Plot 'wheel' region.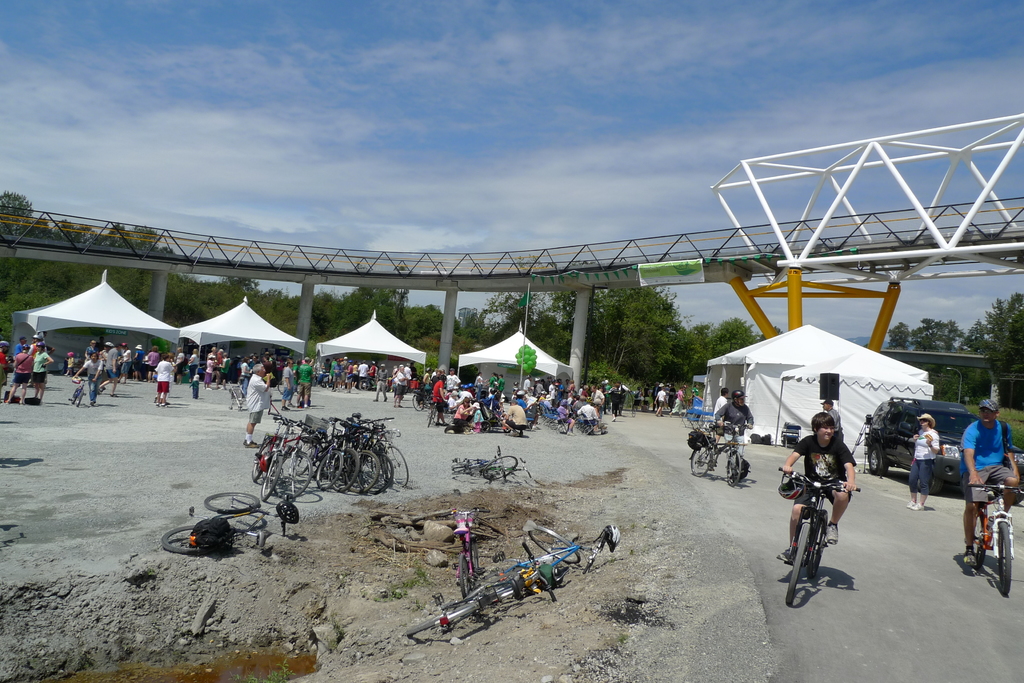
Plotted at bbox=[787, 526, 806, 605].
